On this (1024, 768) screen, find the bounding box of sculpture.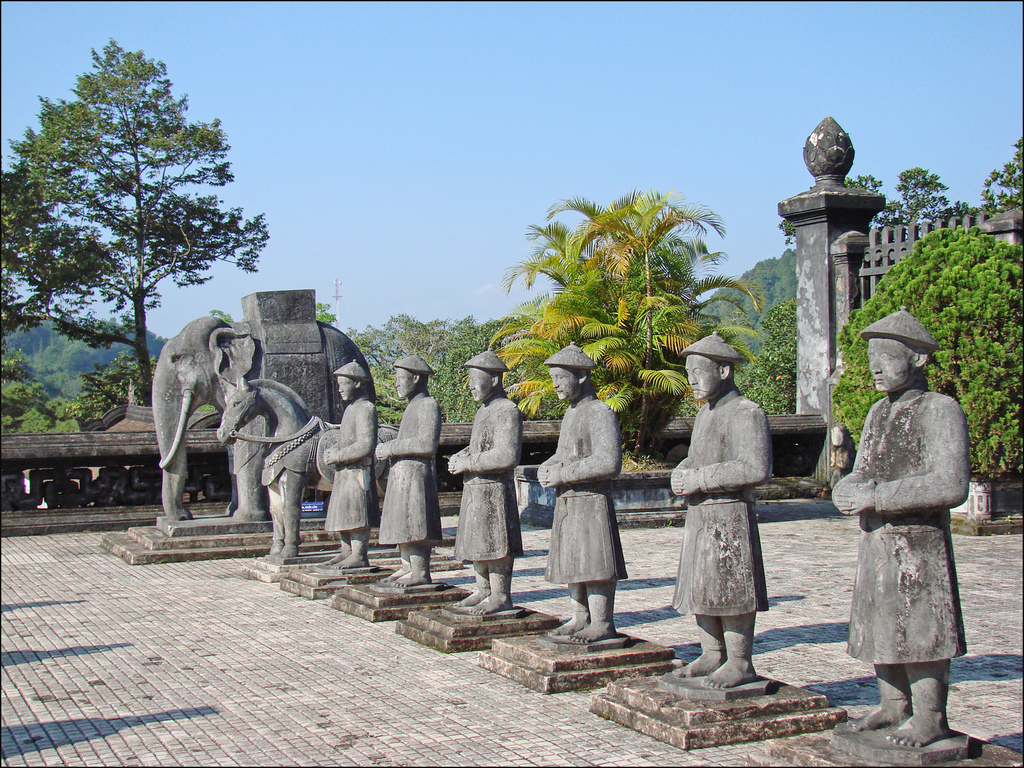
Bounding box: x1=316 y1=363 x2=389 y2=565.
